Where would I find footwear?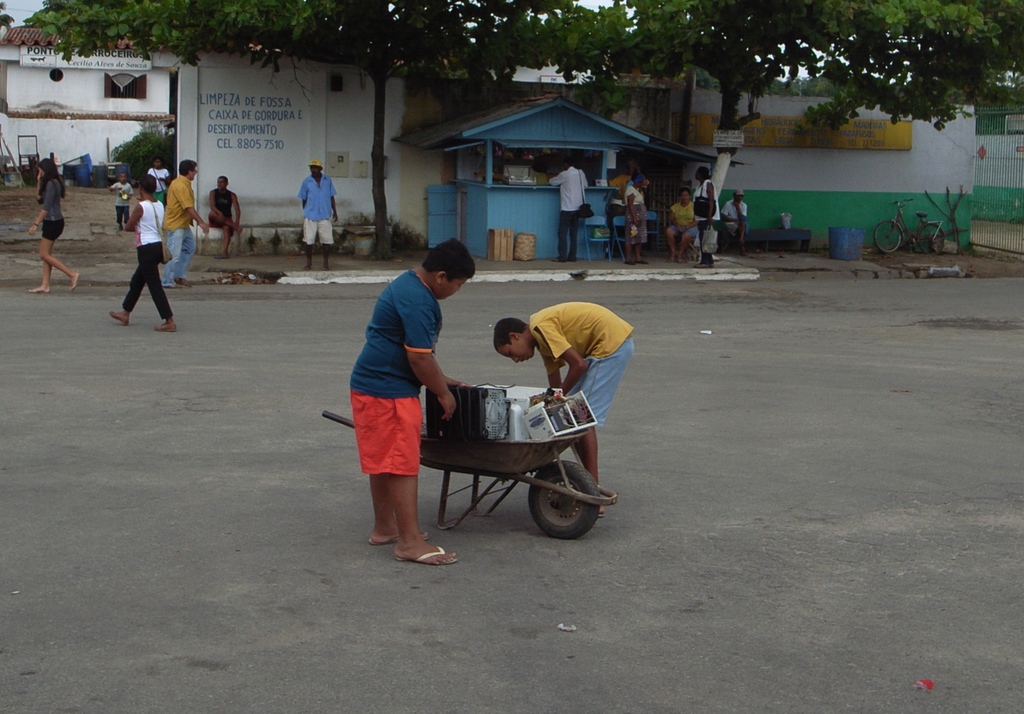
At (x1=392, y1=538, x2=466, y2=567).
